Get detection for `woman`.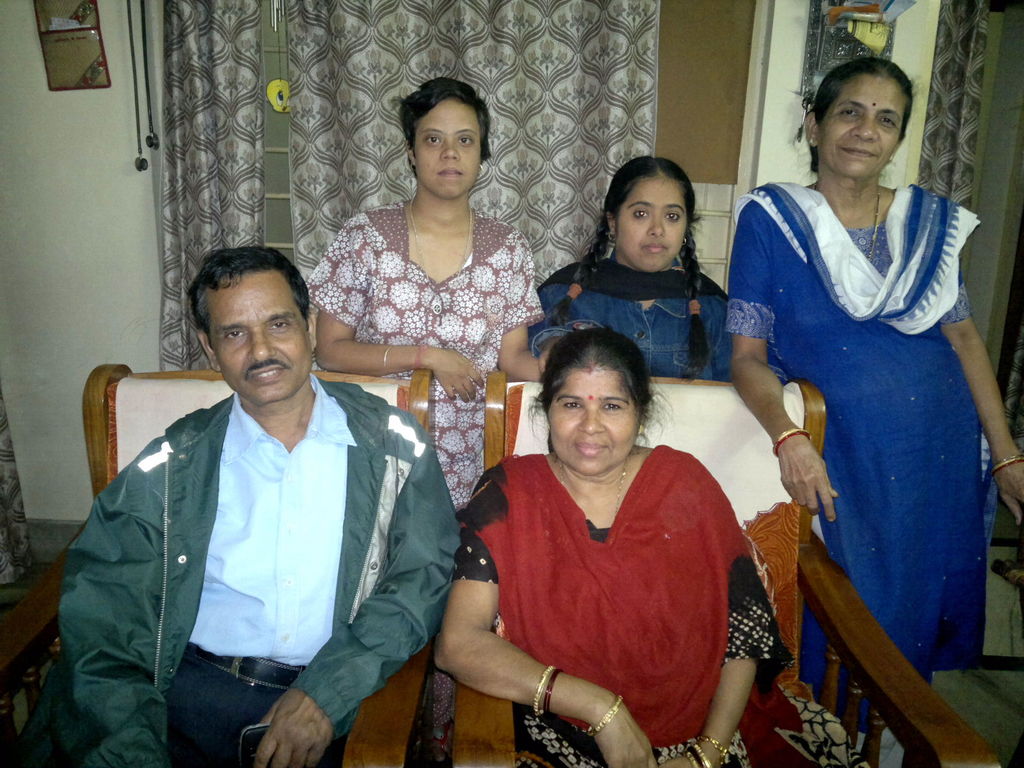
Detection: <region>313, 81, 554, 767</region>.
